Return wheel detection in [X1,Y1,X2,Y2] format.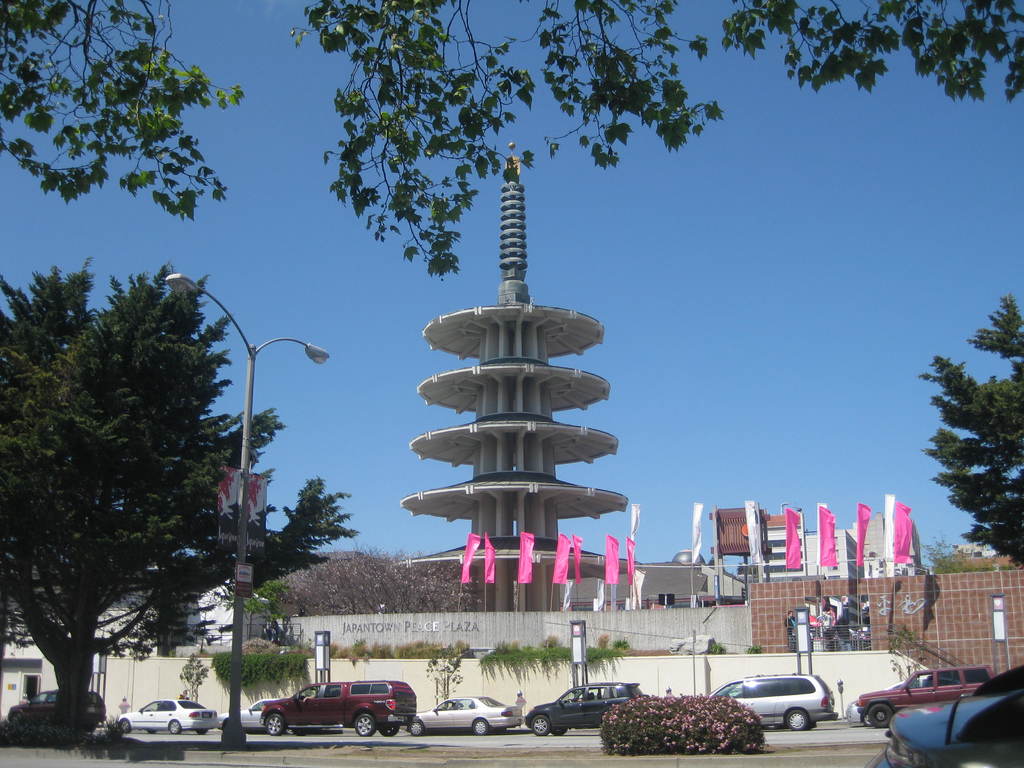
[532,715,547,736].
